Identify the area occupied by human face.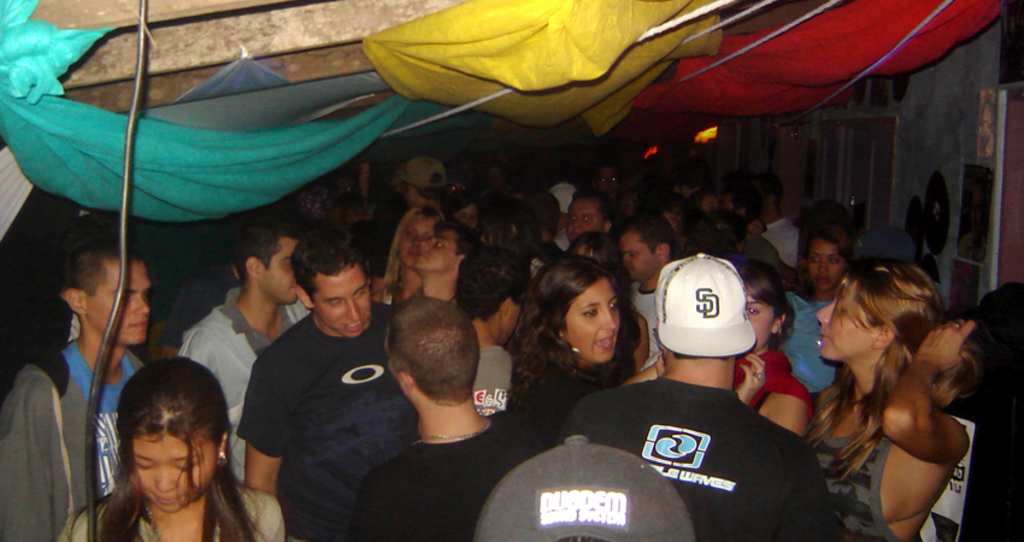
Area: locate(700, 194, 716, 211).
